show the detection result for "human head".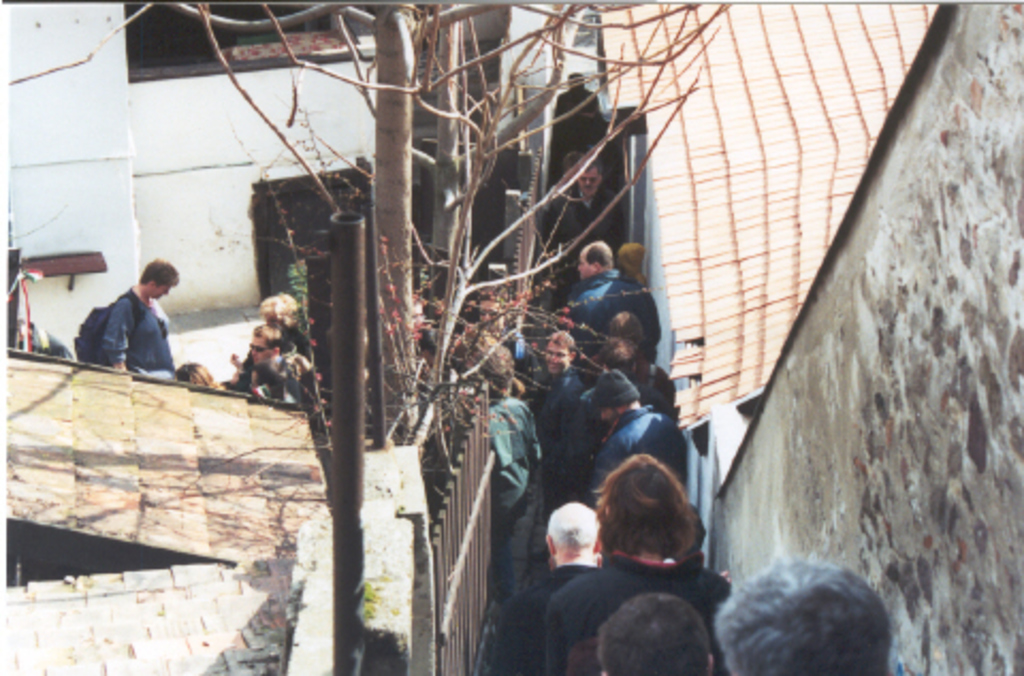
Rect(593, 454, 693, 561).
